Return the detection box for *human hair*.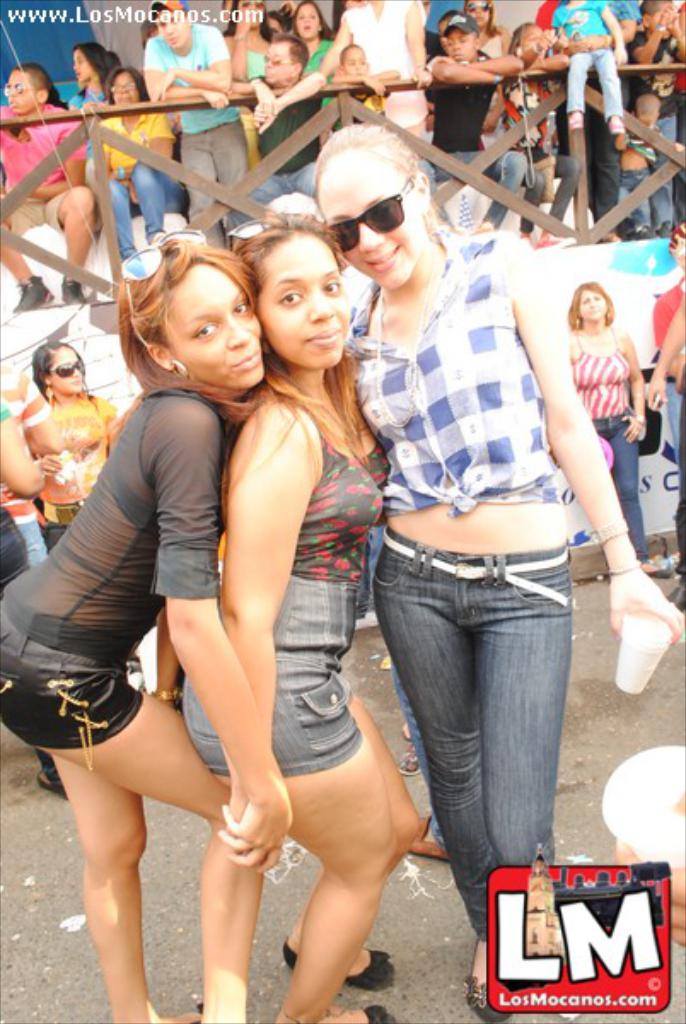
box=[565, 280, 616, 329].
